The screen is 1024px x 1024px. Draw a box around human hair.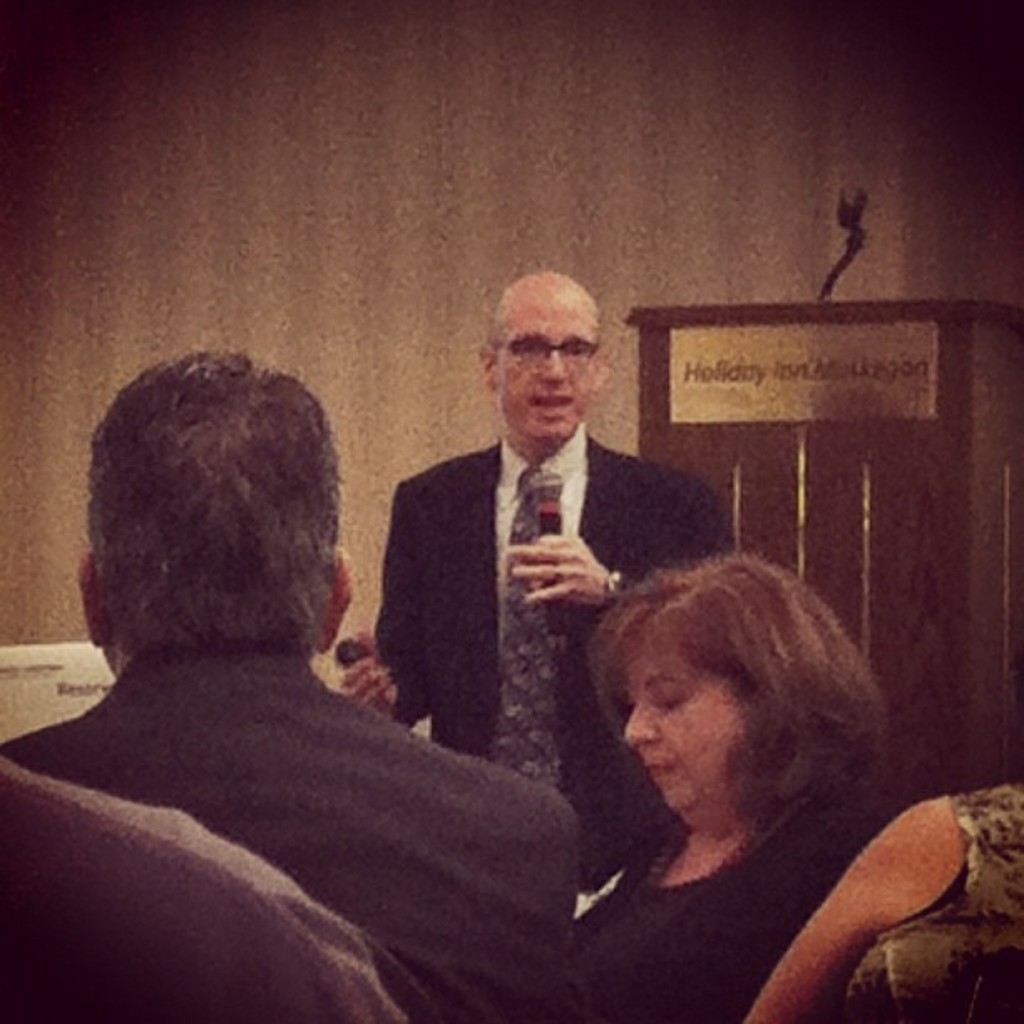
(587,564,880,875).
